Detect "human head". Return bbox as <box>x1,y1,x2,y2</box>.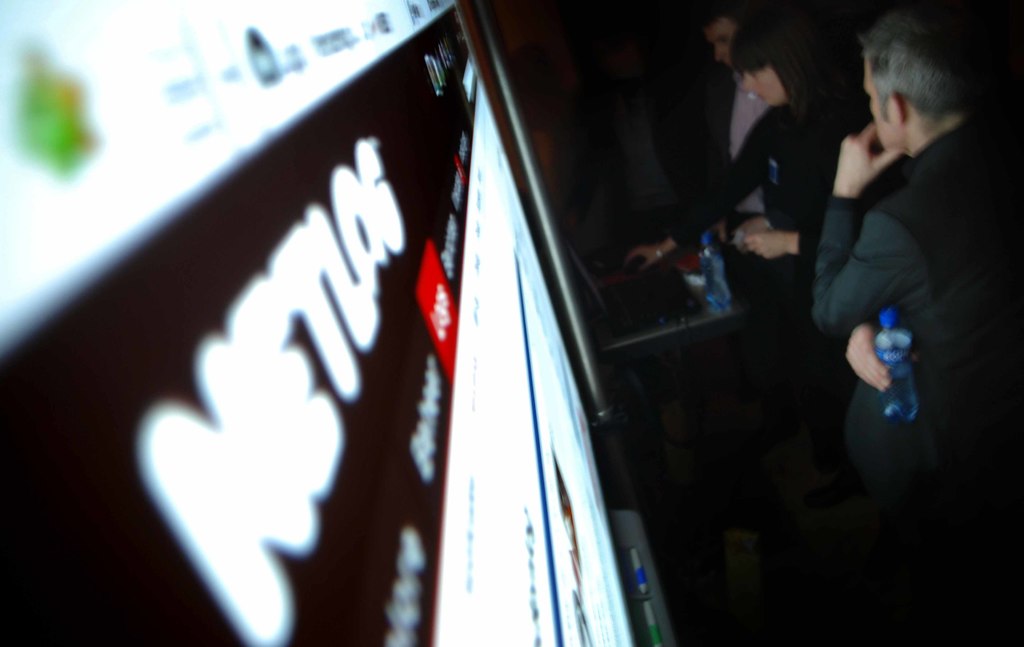
<box>856,14,997,173</box>.
